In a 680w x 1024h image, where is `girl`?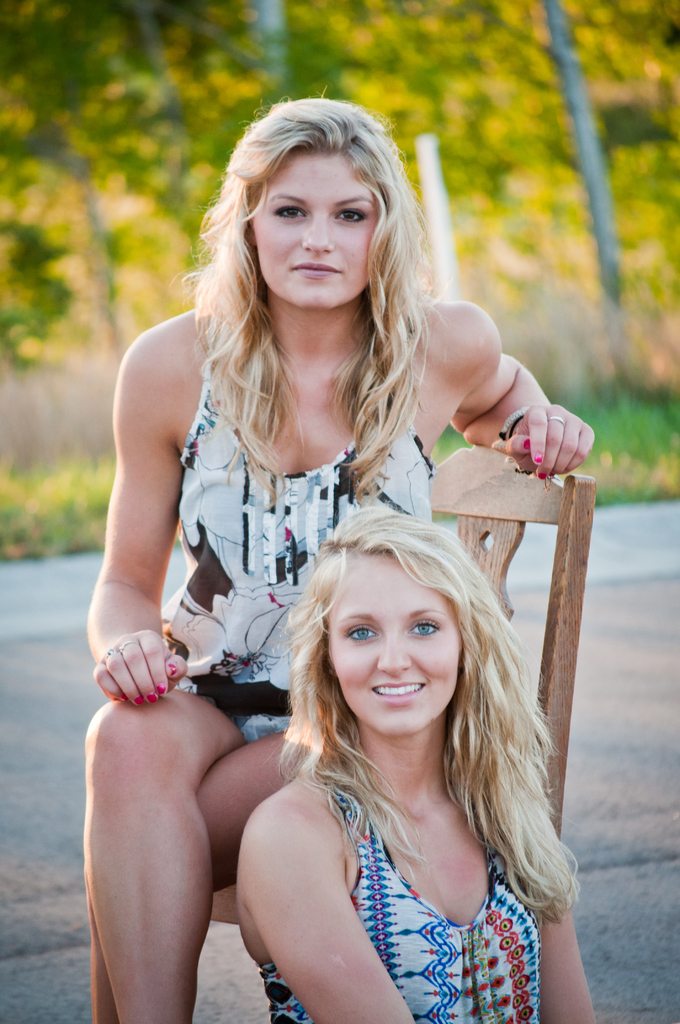
(left=231, top=506, right=602, bottom=1021).
